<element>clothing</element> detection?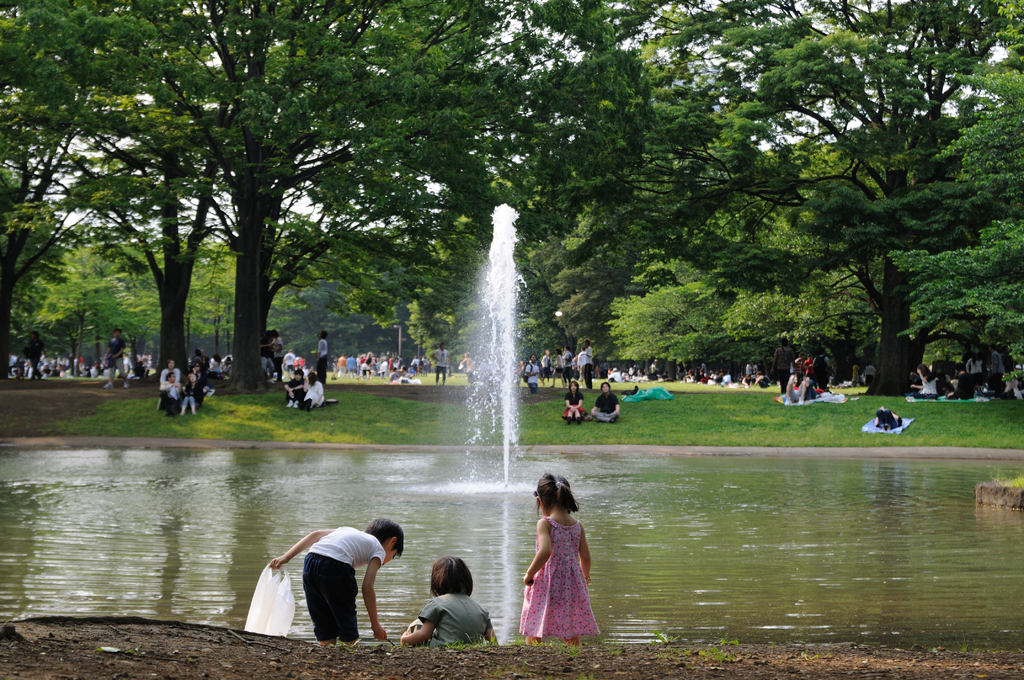
x1=317 y1=338 x2=331 y2=382
